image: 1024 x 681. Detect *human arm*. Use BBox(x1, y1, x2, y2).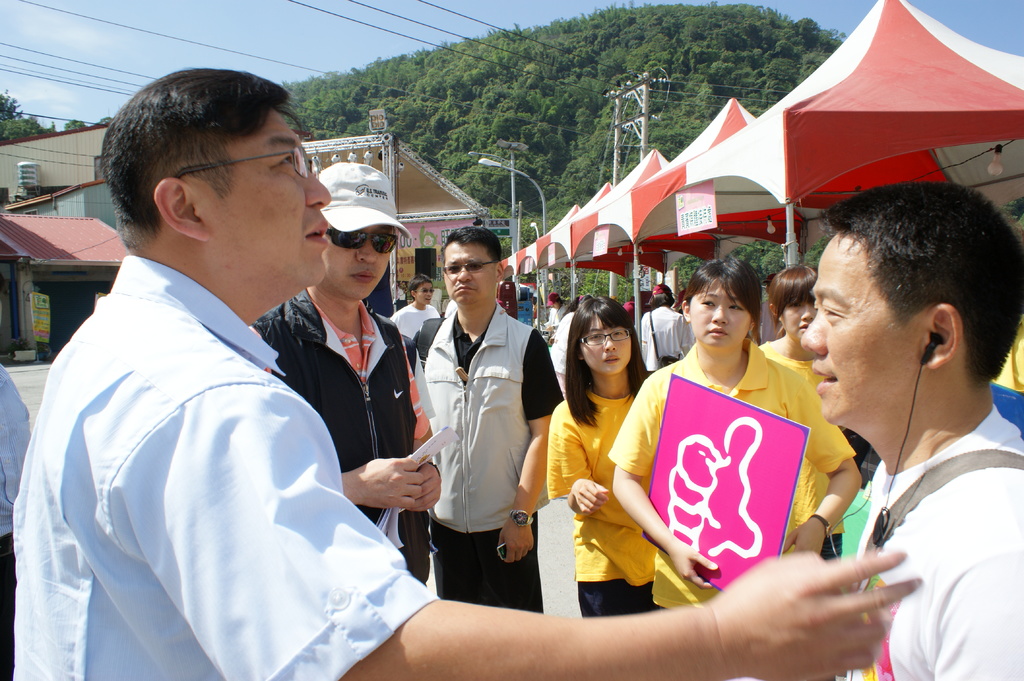
BBox(280, 379, 922, 680).
